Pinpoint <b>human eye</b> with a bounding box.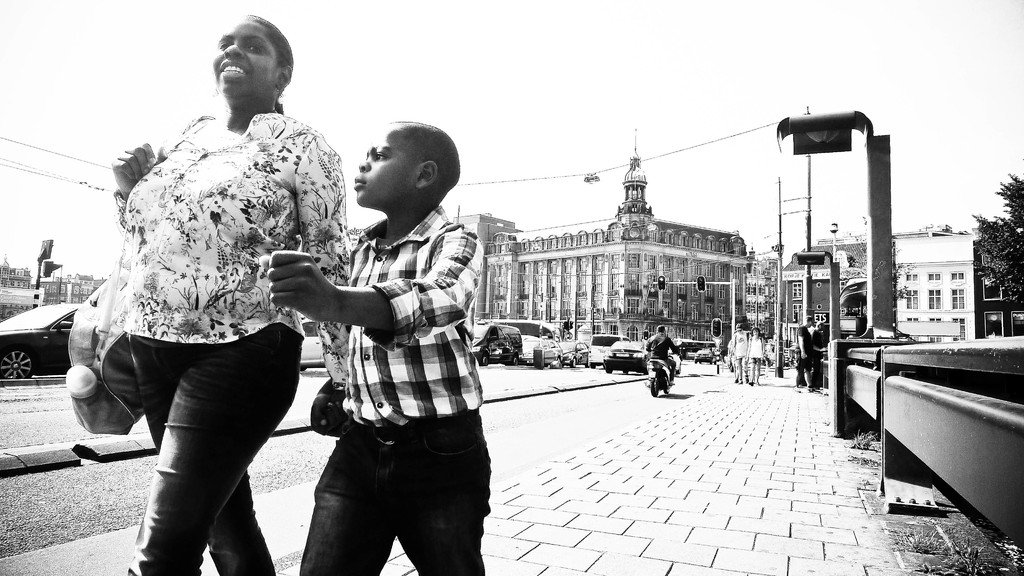
<box>373,148,388,162</box>.
